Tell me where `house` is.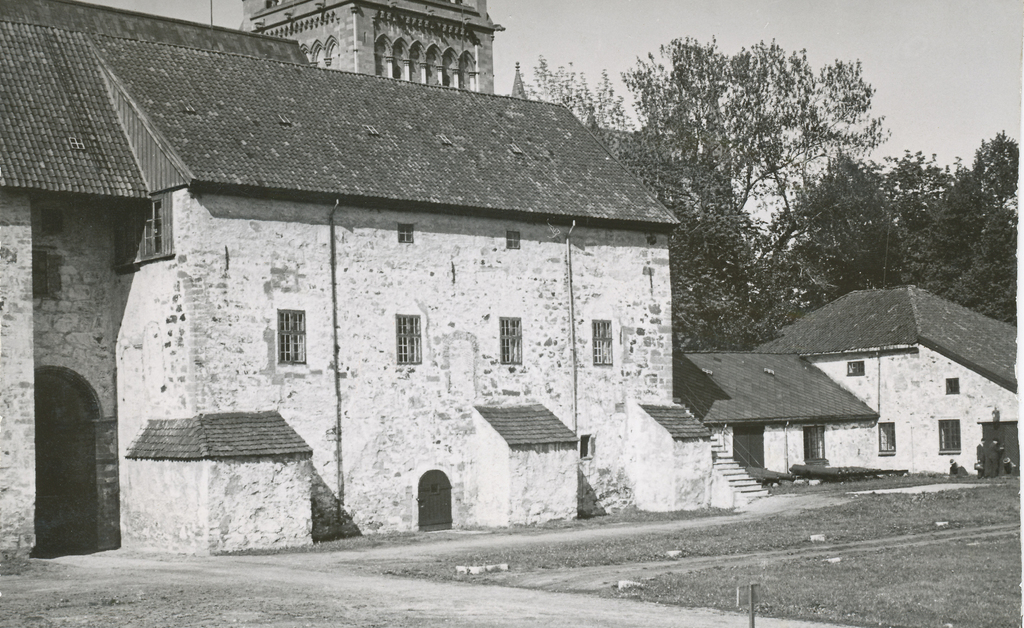
`house` is at 678:346:888:488.
